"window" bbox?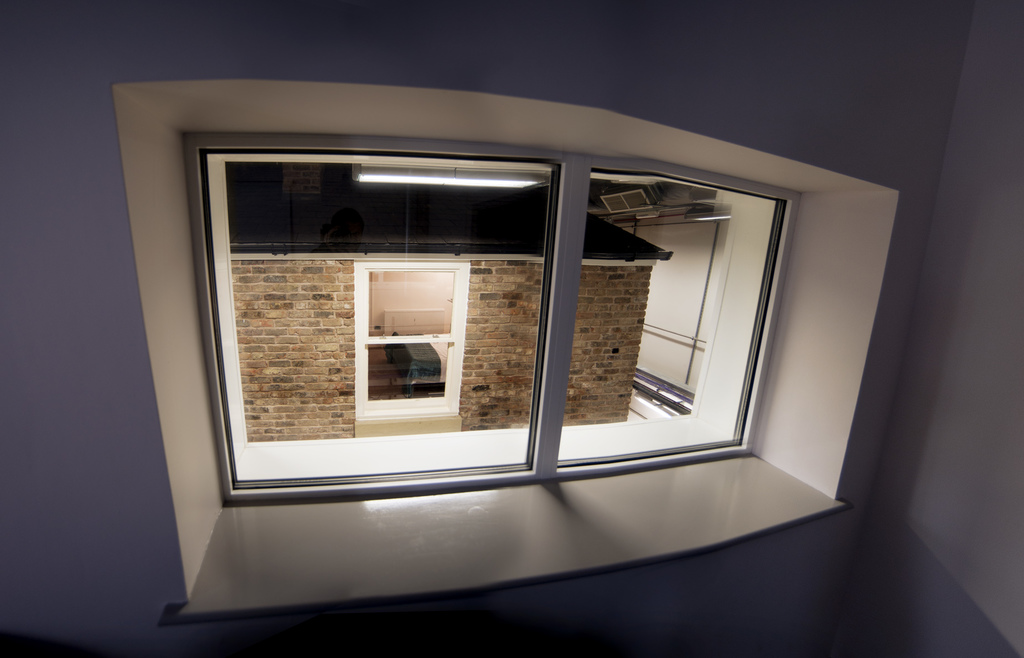
[x1=608, y1=206, x2=744, y2=418]
